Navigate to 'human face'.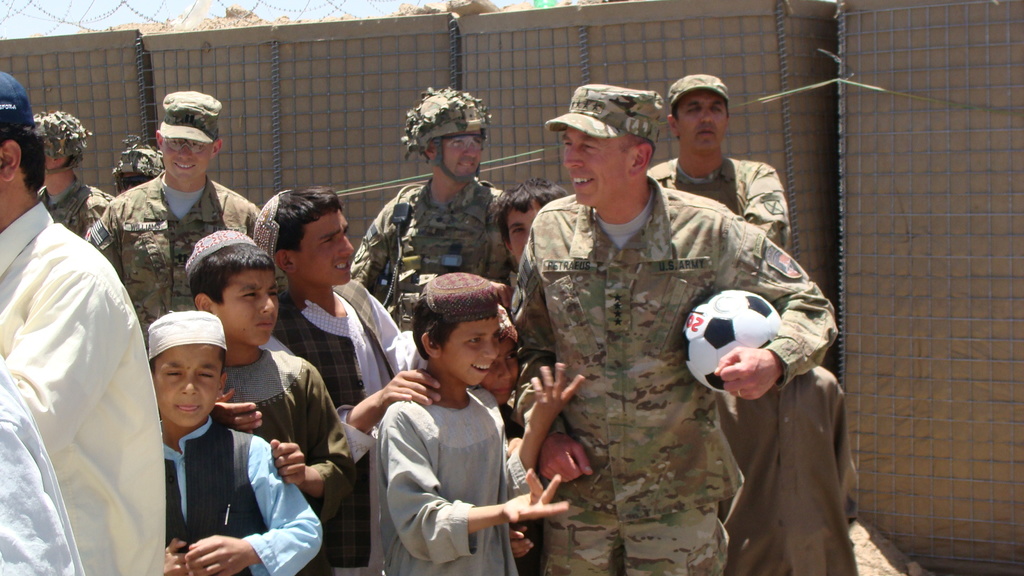
Navigation target: (x1=442, y1=133, x2=483, y2=175).
